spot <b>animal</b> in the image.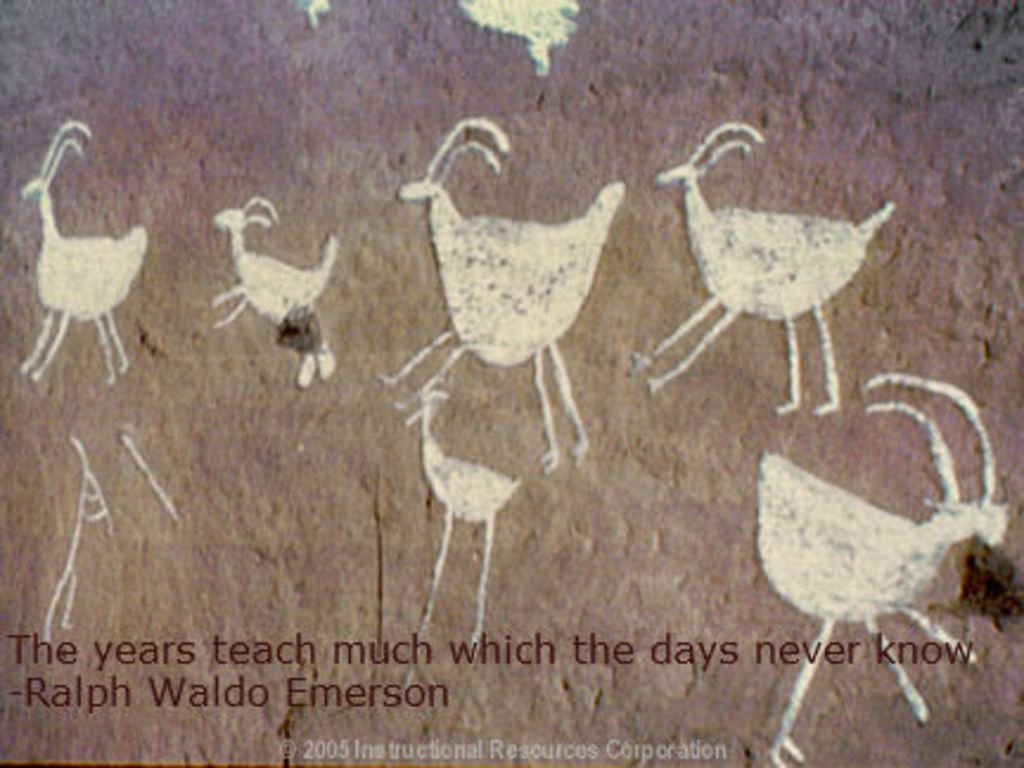
<b>animal</b> found at (left=747, top=370, right=1010, bottom=766).
